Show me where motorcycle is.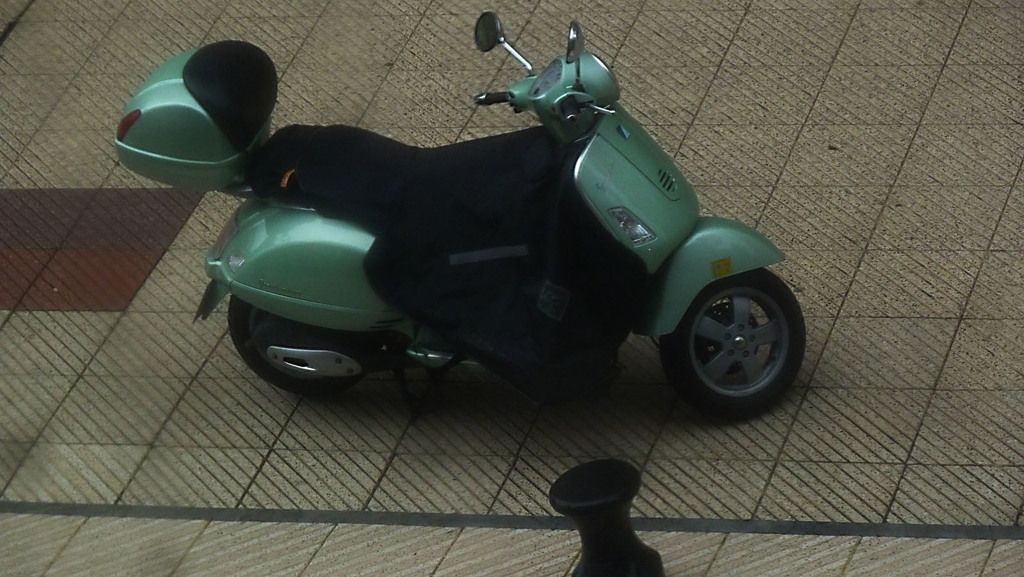
motorcycle is at [142,44,817,435].
